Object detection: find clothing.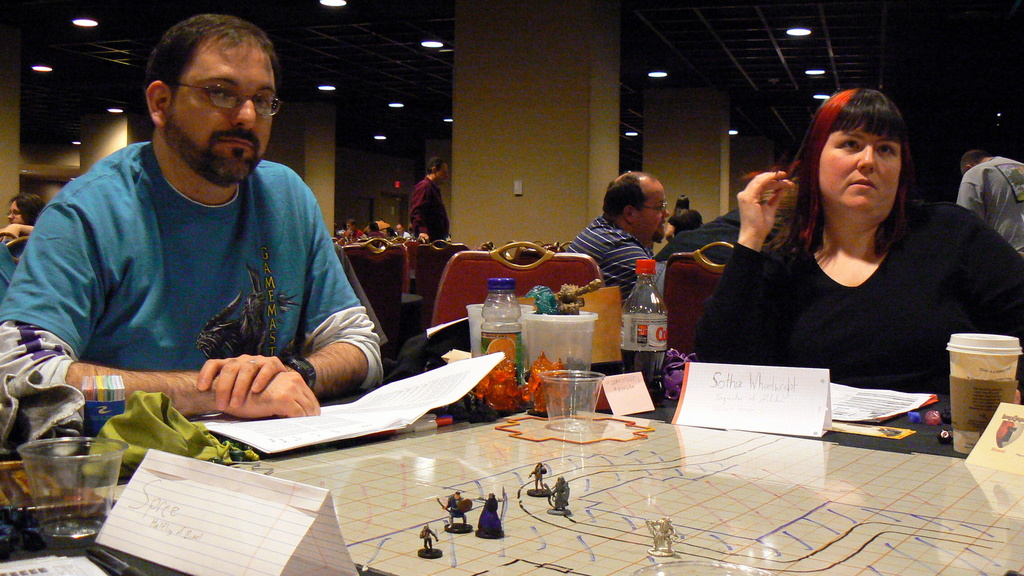
bbox=[668, 209, 700, 228].
